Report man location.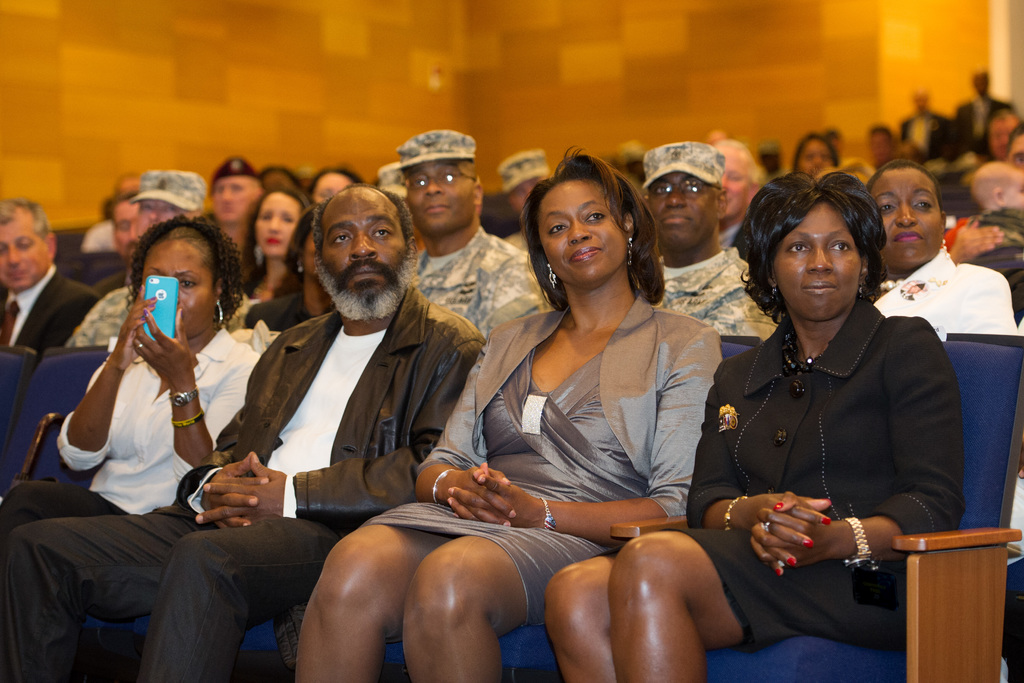
Report: {"left": 0, "top": 193, "right": 109, "bottom": 362}.
